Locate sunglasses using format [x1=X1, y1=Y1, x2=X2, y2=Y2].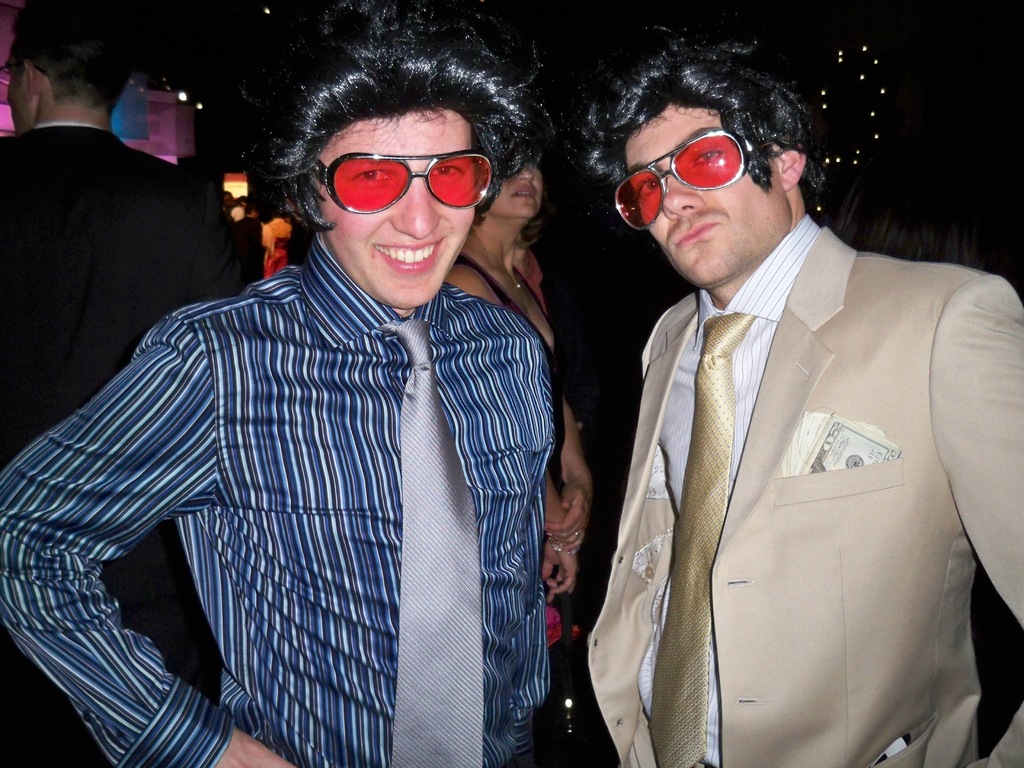
[x1=618, y1=124, x2=788, y2=230].
